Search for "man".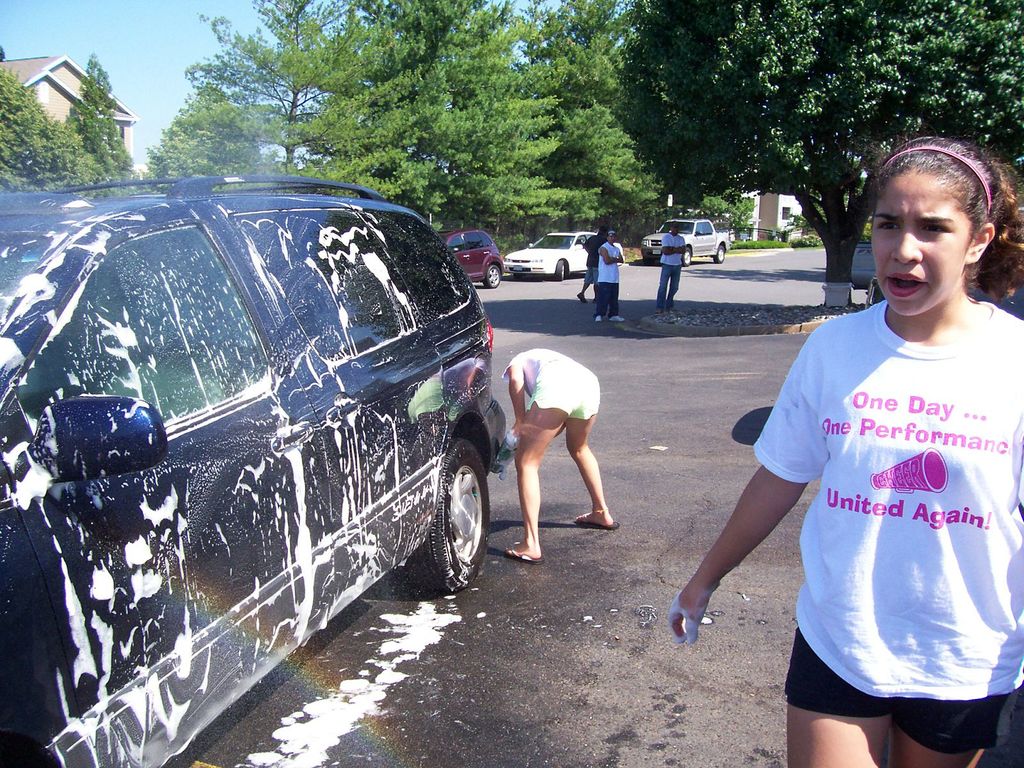
Found at detection(659, 223, 690, 311).
